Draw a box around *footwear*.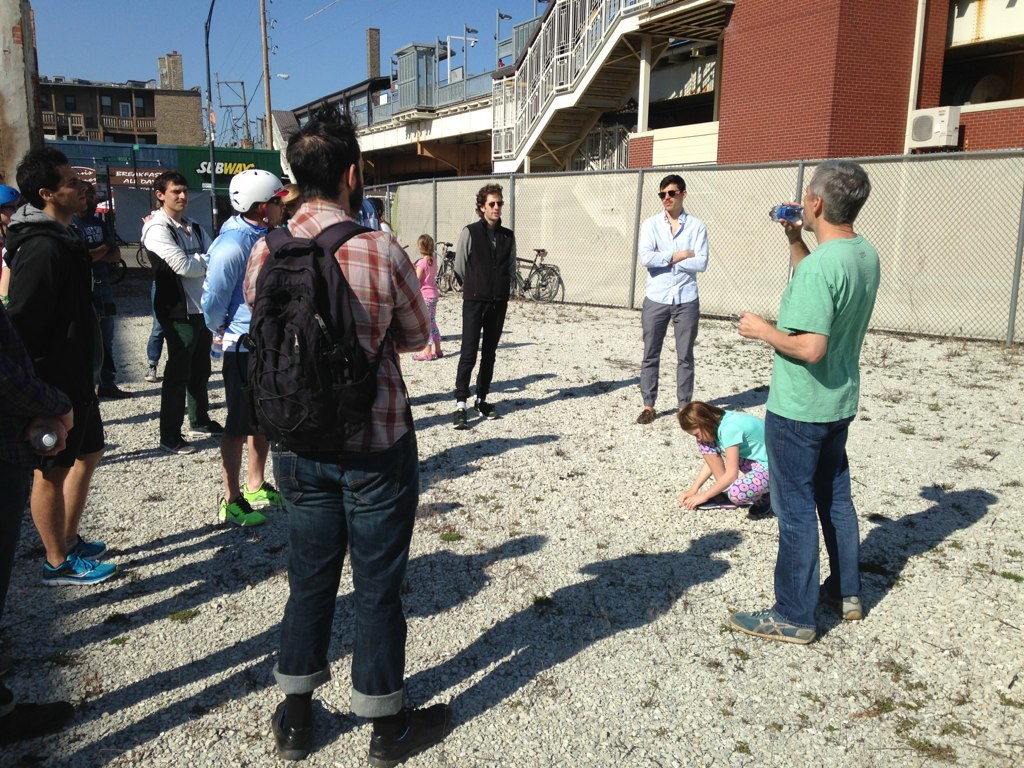
{"x1": 699, "y1": 486, "x2": 750, "y2": 513}.
